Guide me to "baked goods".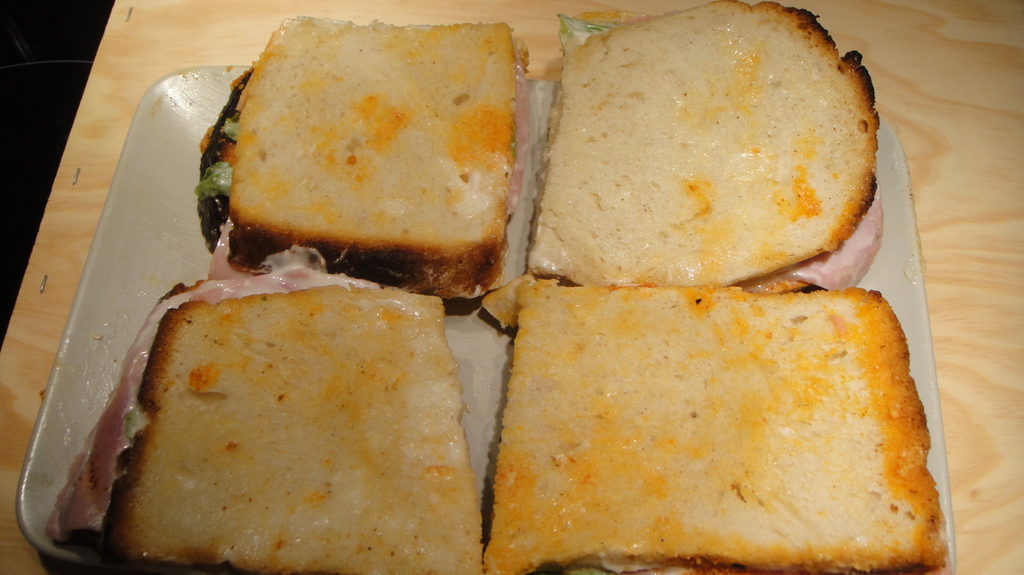
Guidance: (left=479, top=281, right=951, bottom=574).
